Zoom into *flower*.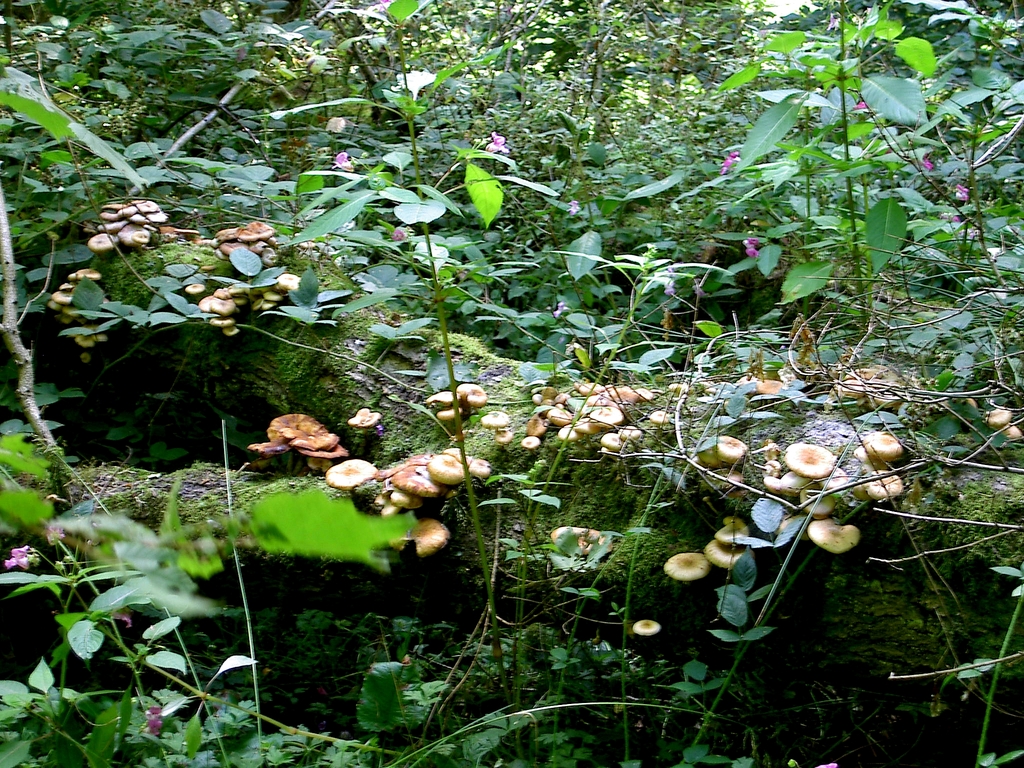
Zoom target: x1=553, y1=302, x2=572, y2=316.
